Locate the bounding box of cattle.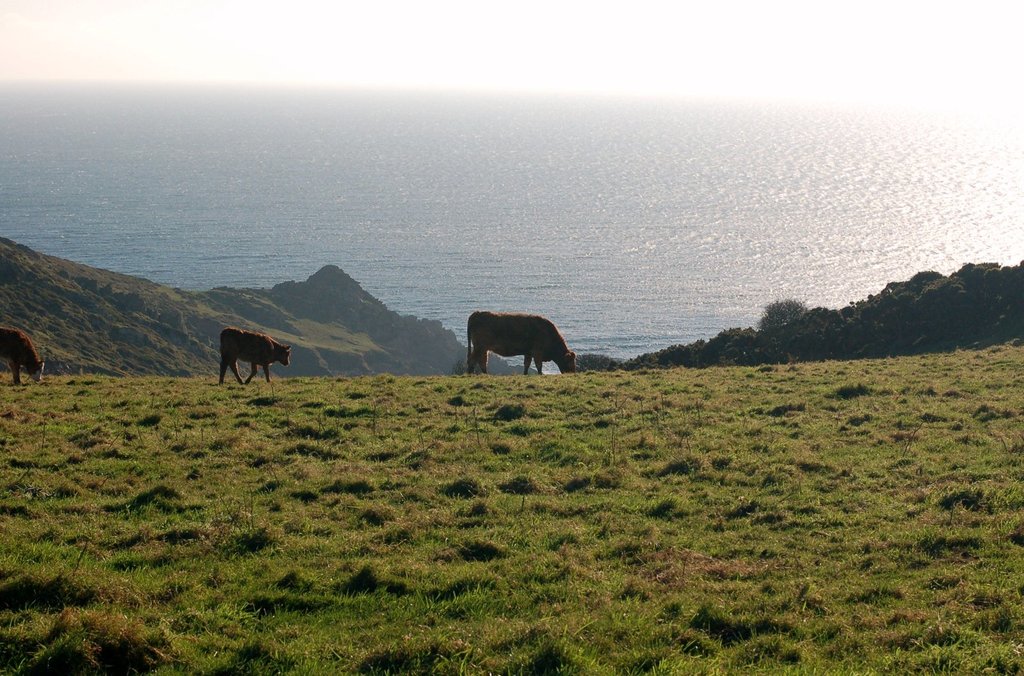
Bounding box: x1=455, y1=304, x2=573, y2=385.
